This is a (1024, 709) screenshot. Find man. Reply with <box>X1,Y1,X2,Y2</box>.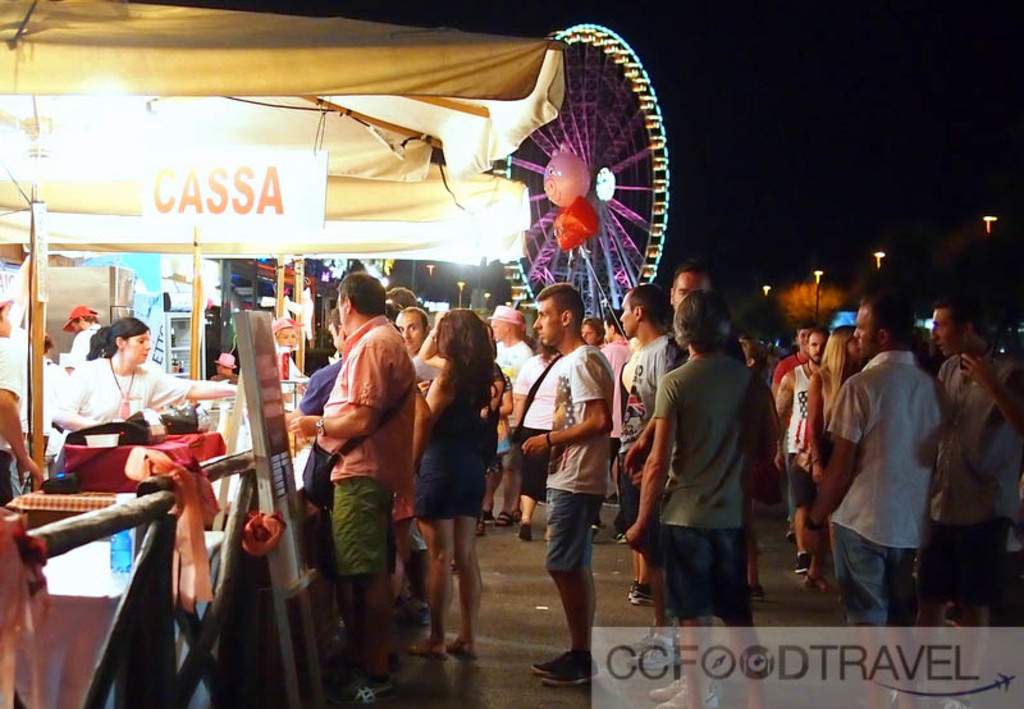
<box>206,351,242,384</box>.
